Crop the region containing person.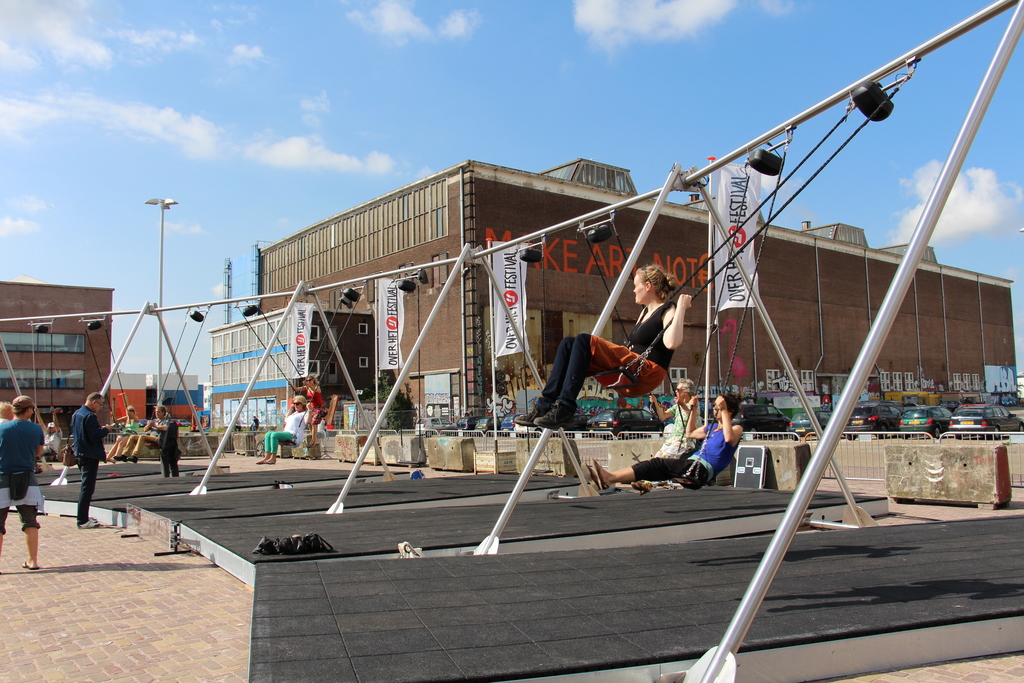
Crop region: <bbox>582, 391, 748, 488</bbox>.
